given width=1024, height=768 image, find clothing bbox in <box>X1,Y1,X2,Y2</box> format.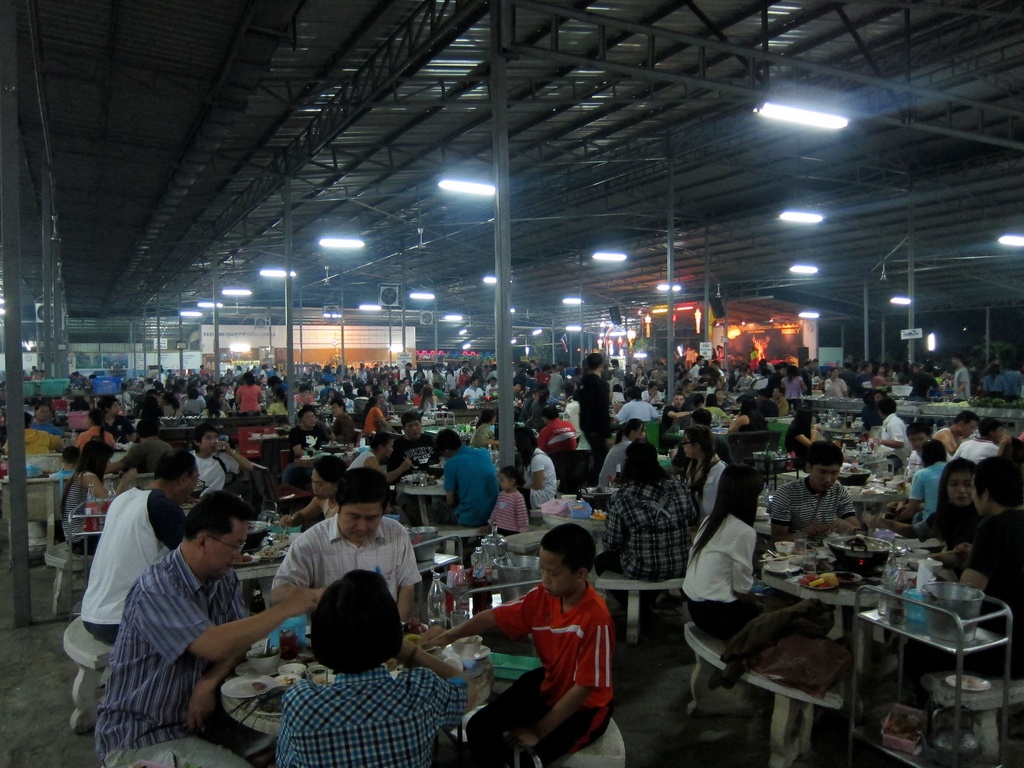
<box>922,500,978,548</box>.
